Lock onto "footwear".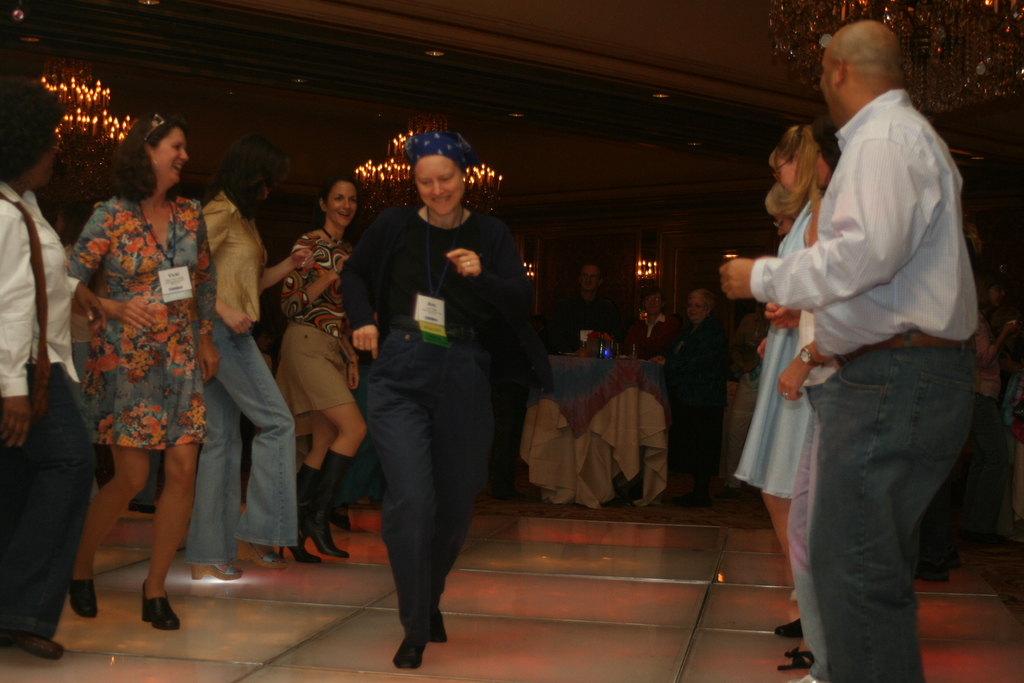
Locked: bbox(191, 559, 243, 582).
